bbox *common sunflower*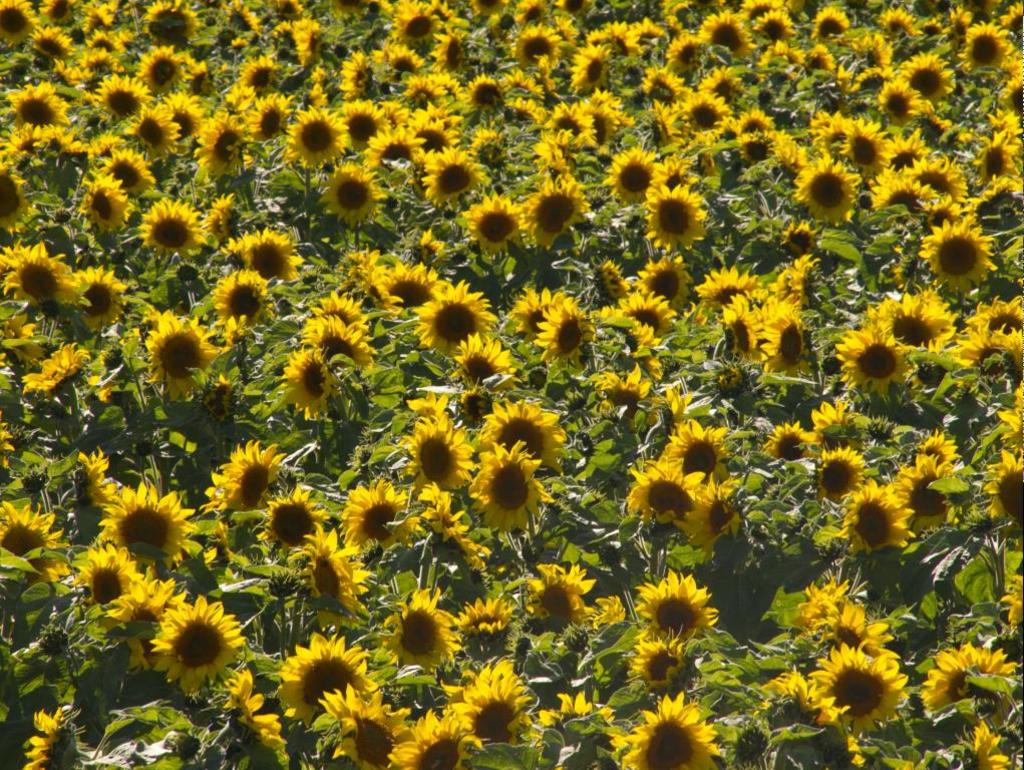
838:481:918:559
